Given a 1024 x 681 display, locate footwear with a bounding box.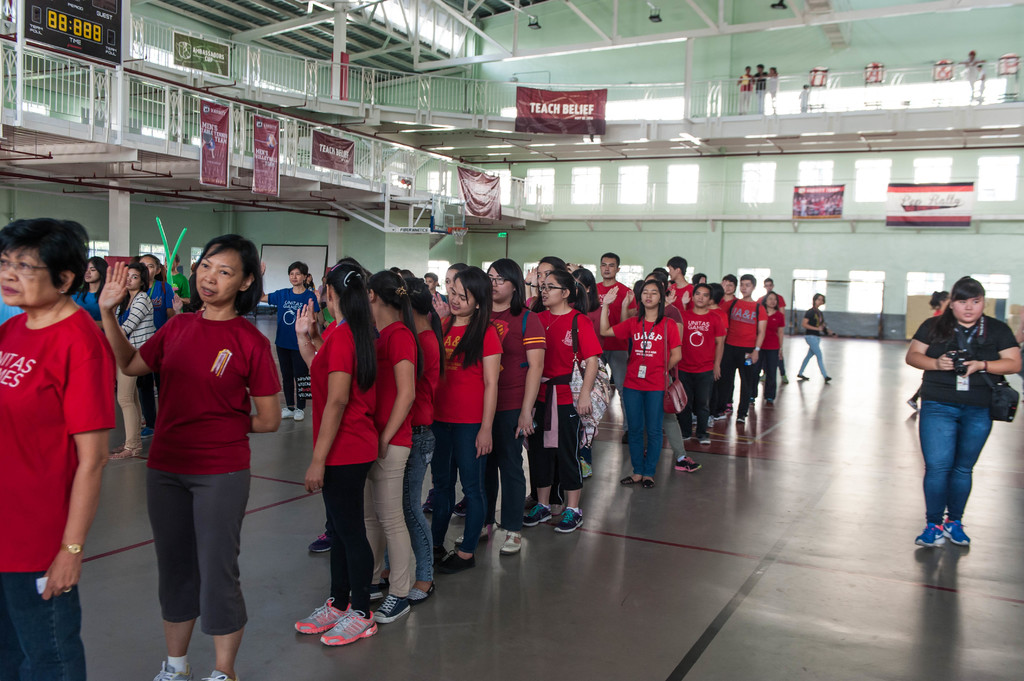
Located: 712,411,729,422.
